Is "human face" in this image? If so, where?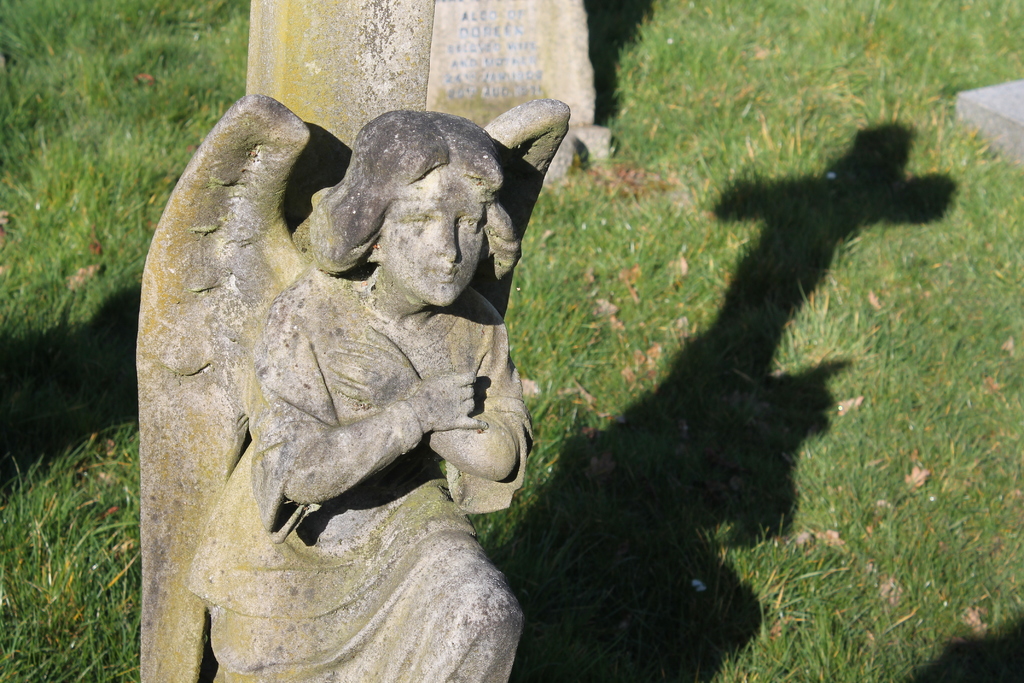
Yes, at BBox(378, 165, 483, 308).
